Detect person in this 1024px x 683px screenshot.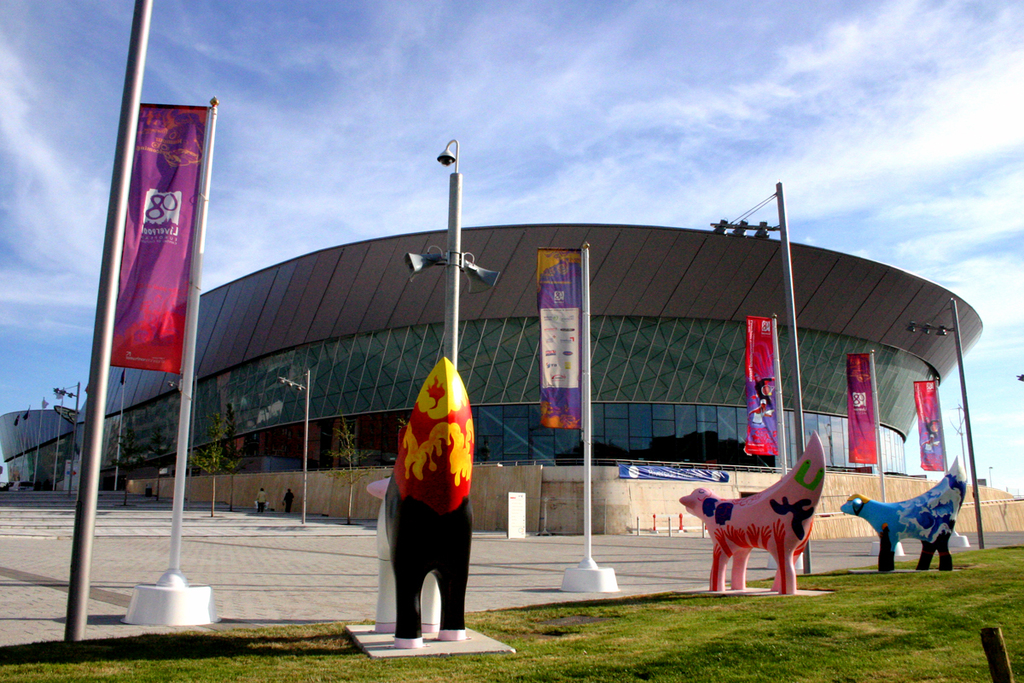
Detection: region(255, 486, 267, 512).
